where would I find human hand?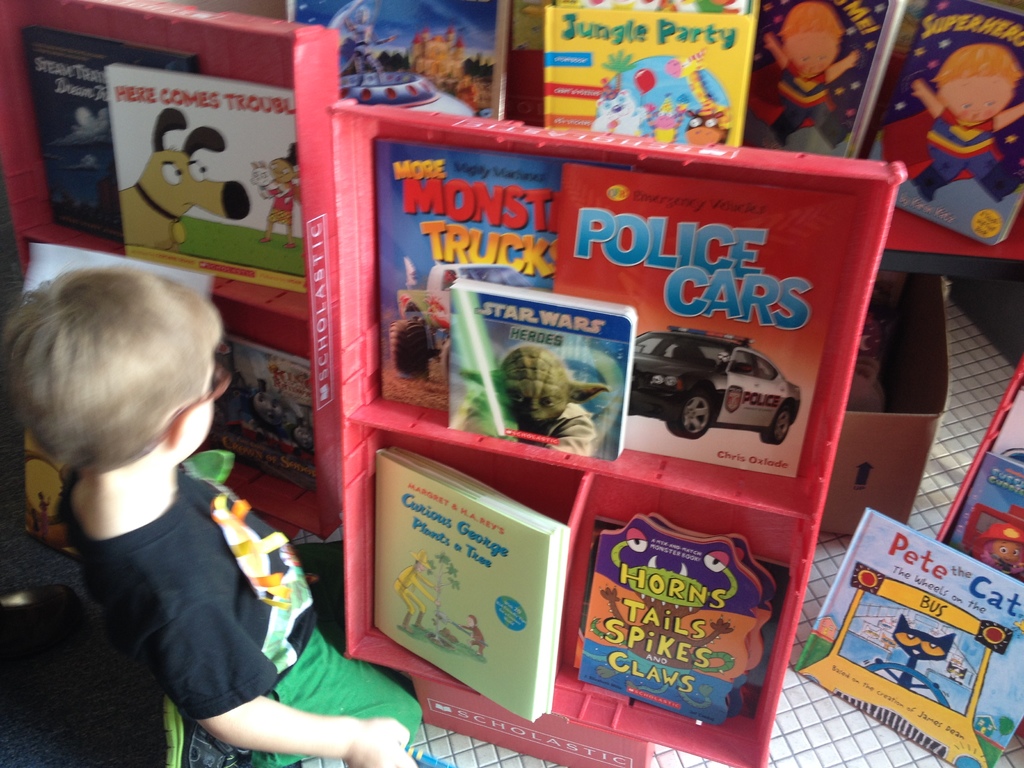
At [433, 584, 444, 595].
